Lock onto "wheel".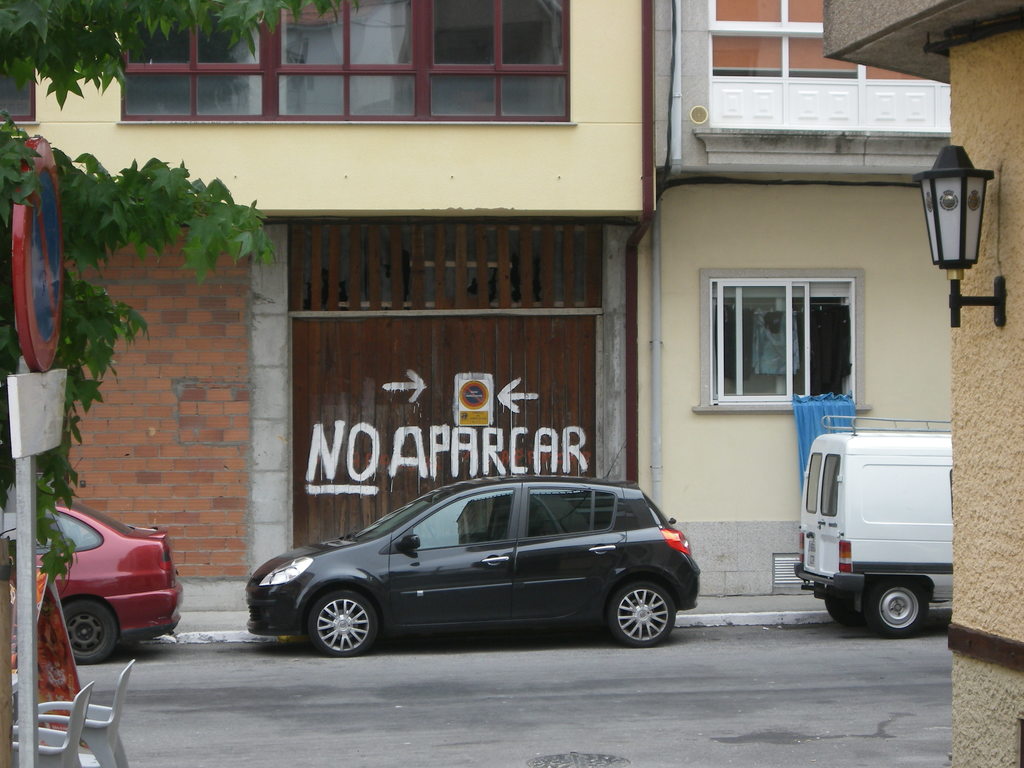
Locked: box(59, 594, 112, 664).
